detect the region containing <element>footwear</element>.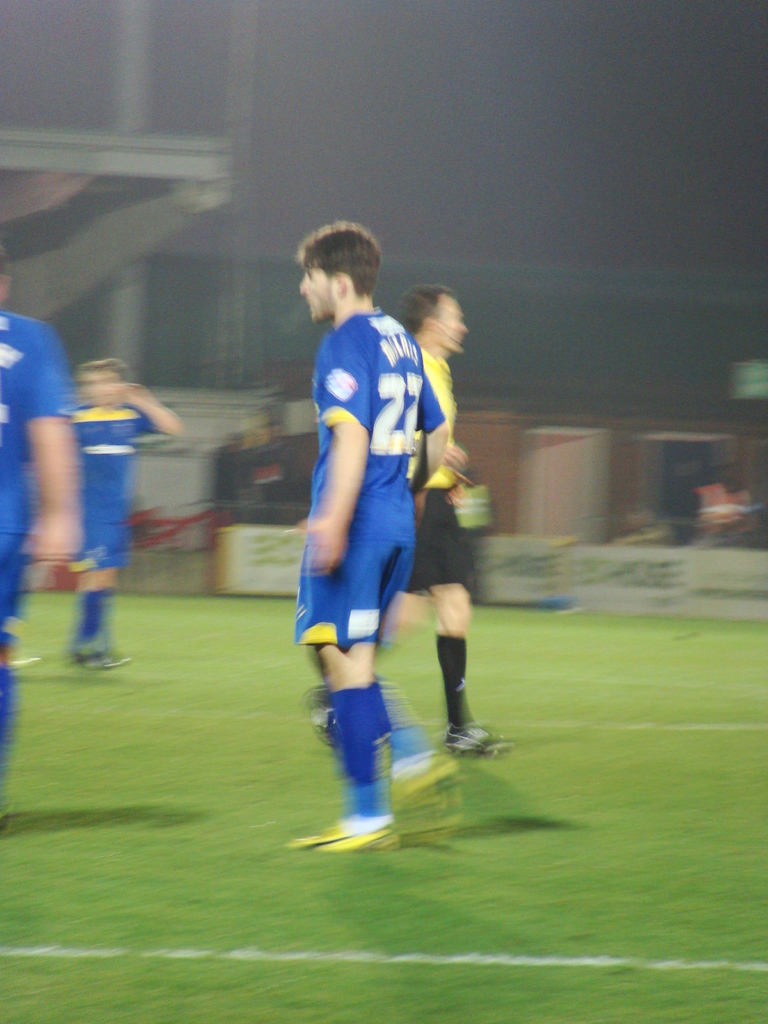
x1=321, y1=785, x2=406, y2=855.
